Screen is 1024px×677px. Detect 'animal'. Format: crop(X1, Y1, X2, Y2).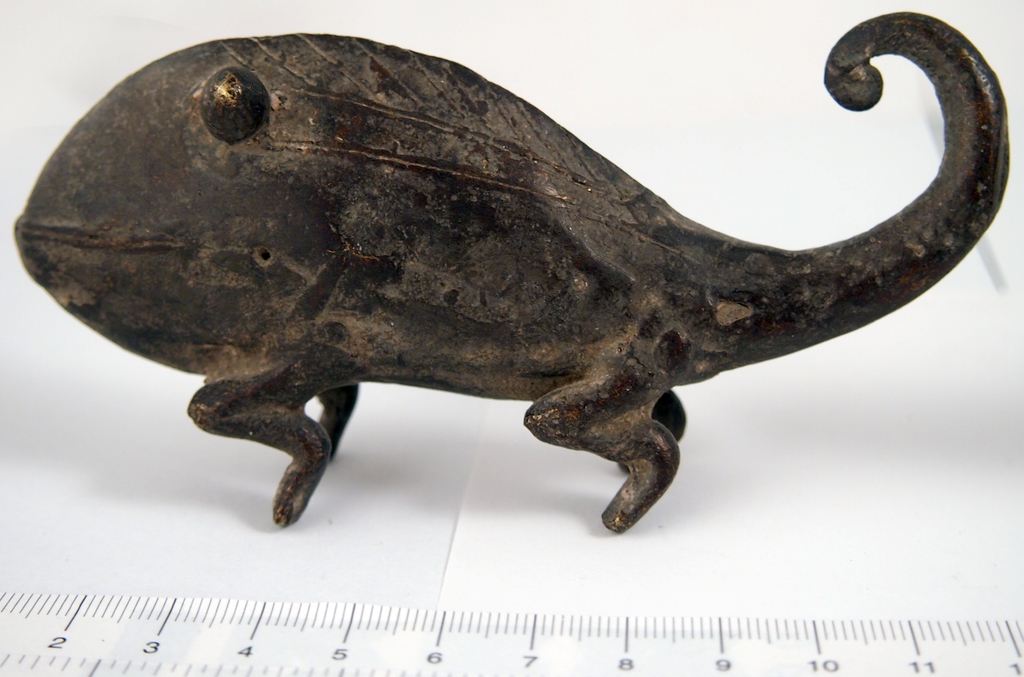
crop(15, 14, 1009, 534).
